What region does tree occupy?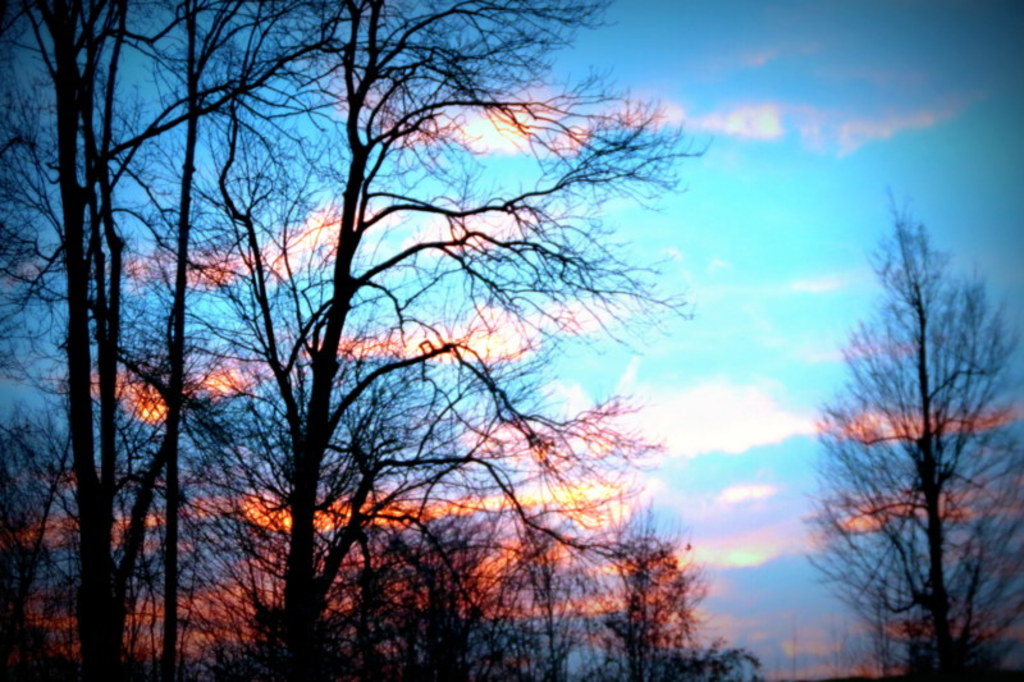
607/512/713/681.
